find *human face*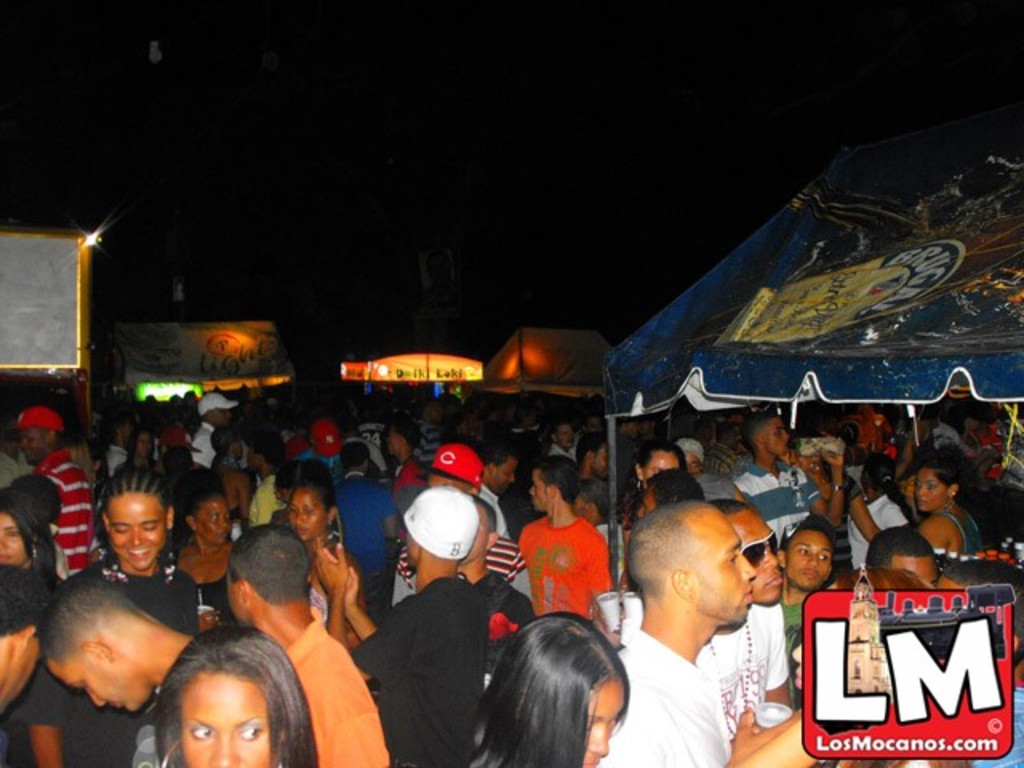
locate(786, 534, 835, 594)
